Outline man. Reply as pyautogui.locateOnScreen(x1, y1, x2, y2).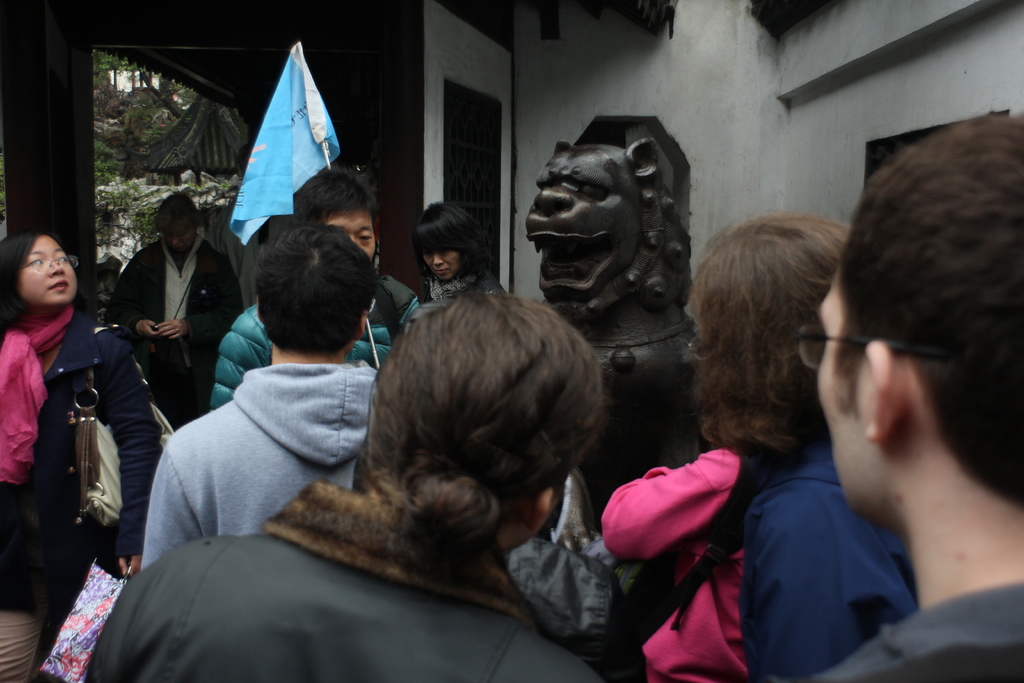
pyautogui.locateOnScreen(206, 163, 420, 409).
